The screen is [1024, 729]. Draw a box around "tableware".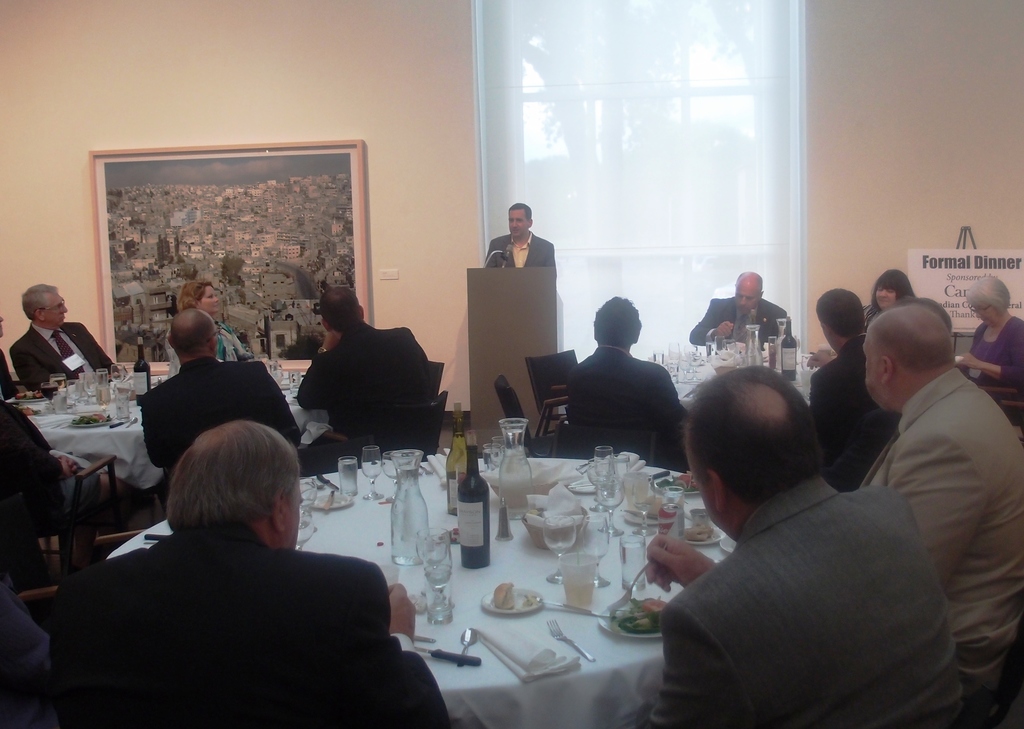
select_region(485, 584, 550, 616).
